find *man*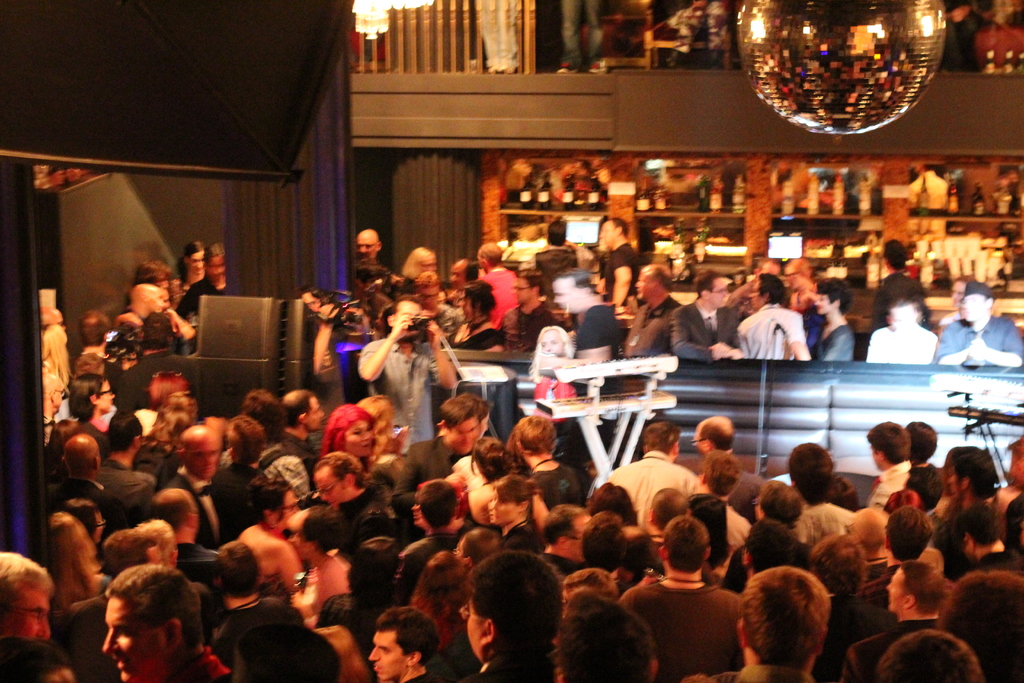
[left=118, top=284, right=156, bottom=338]
